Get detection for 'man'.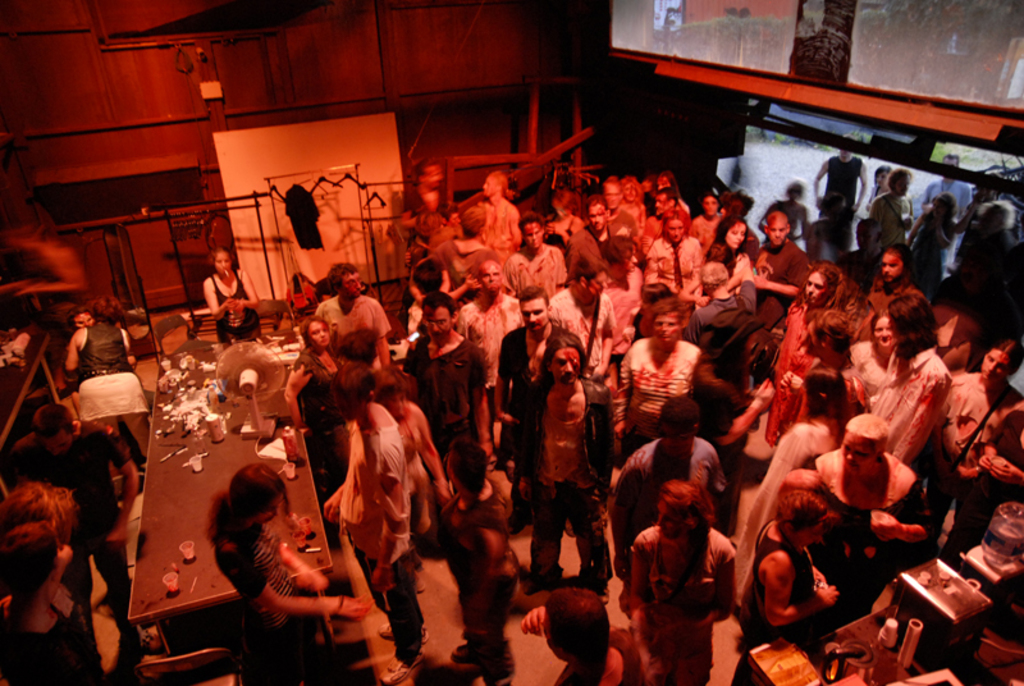
Detection: l=5, t=406, r=145, b=667.
